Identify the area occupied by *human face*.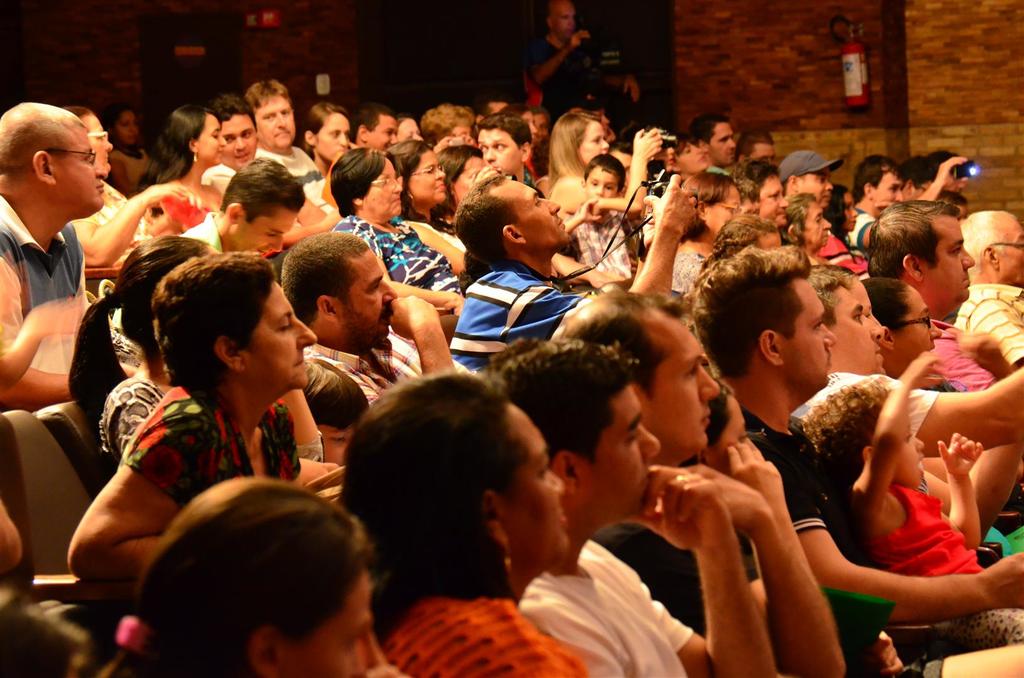
Area: <region>345, 247, 397, 338</region>.
